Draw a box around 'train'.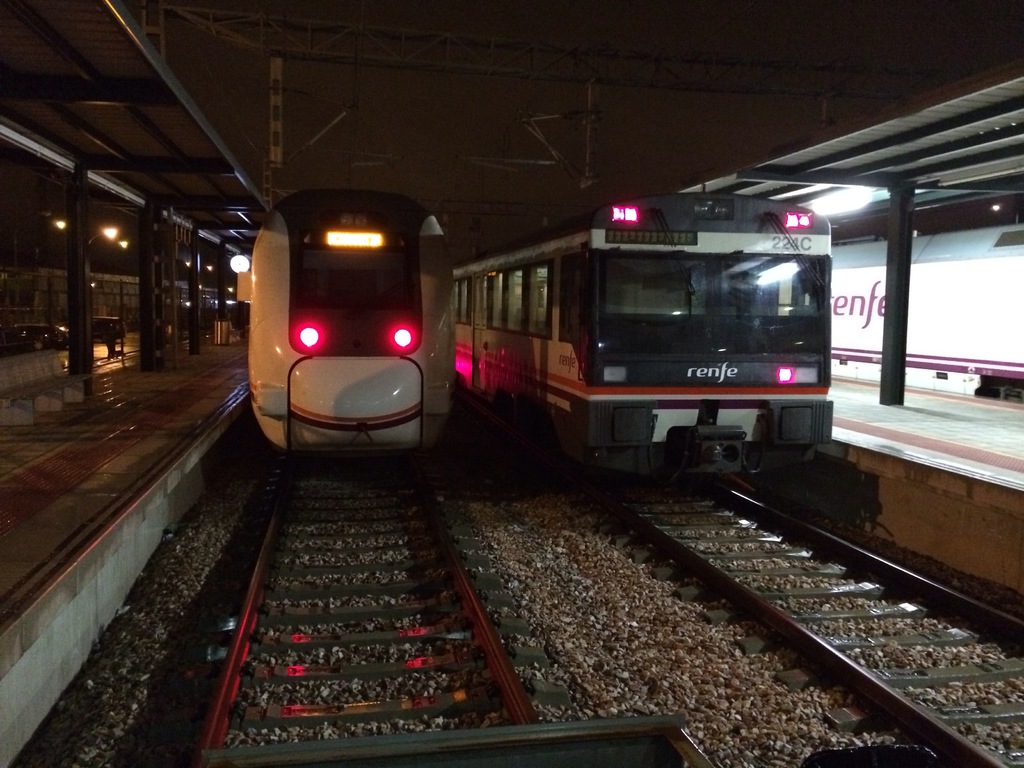
locate(457, 192, 833, 495).
